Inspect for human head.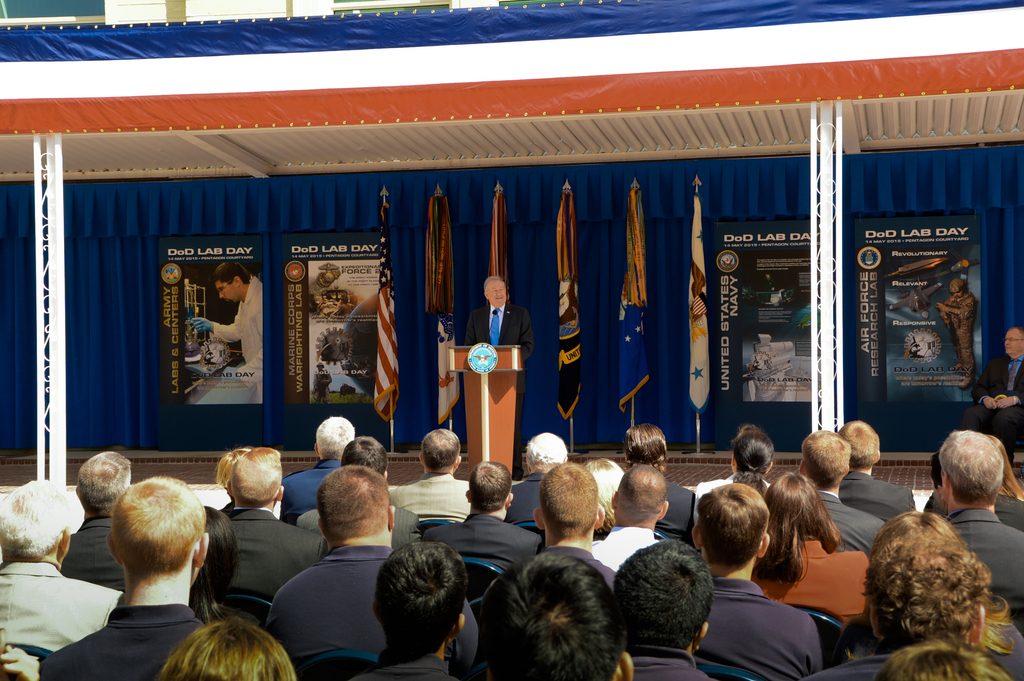
Inspection: (524,432,572,474).
